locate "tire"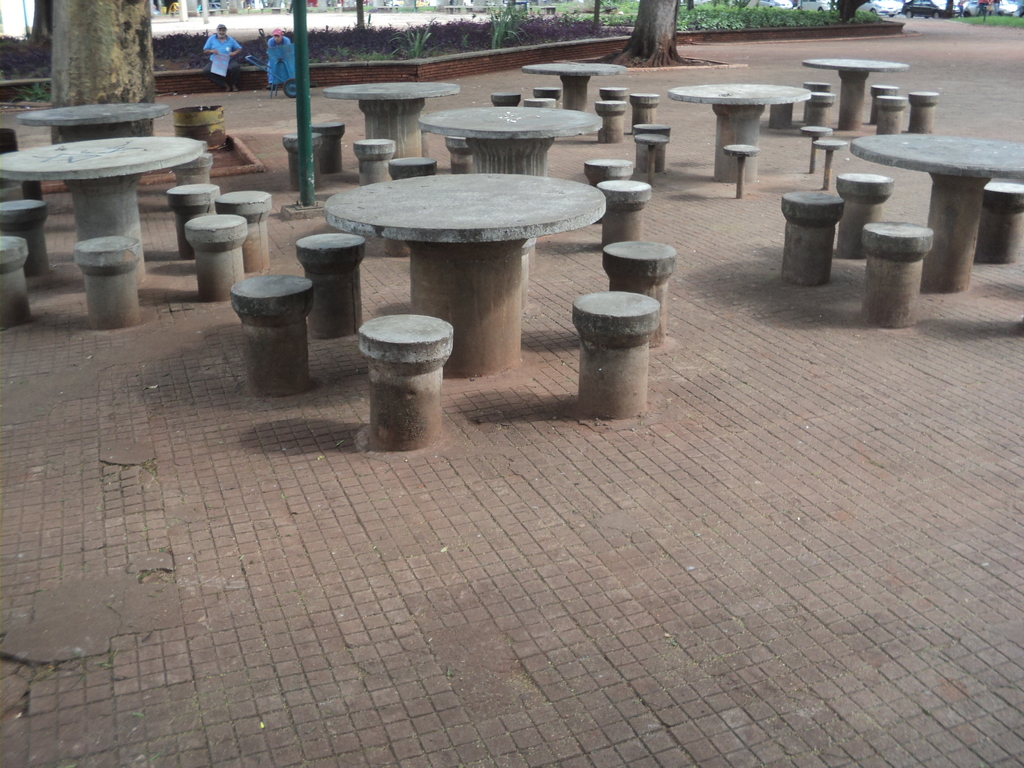
detection(931, 8, 940, 20)
